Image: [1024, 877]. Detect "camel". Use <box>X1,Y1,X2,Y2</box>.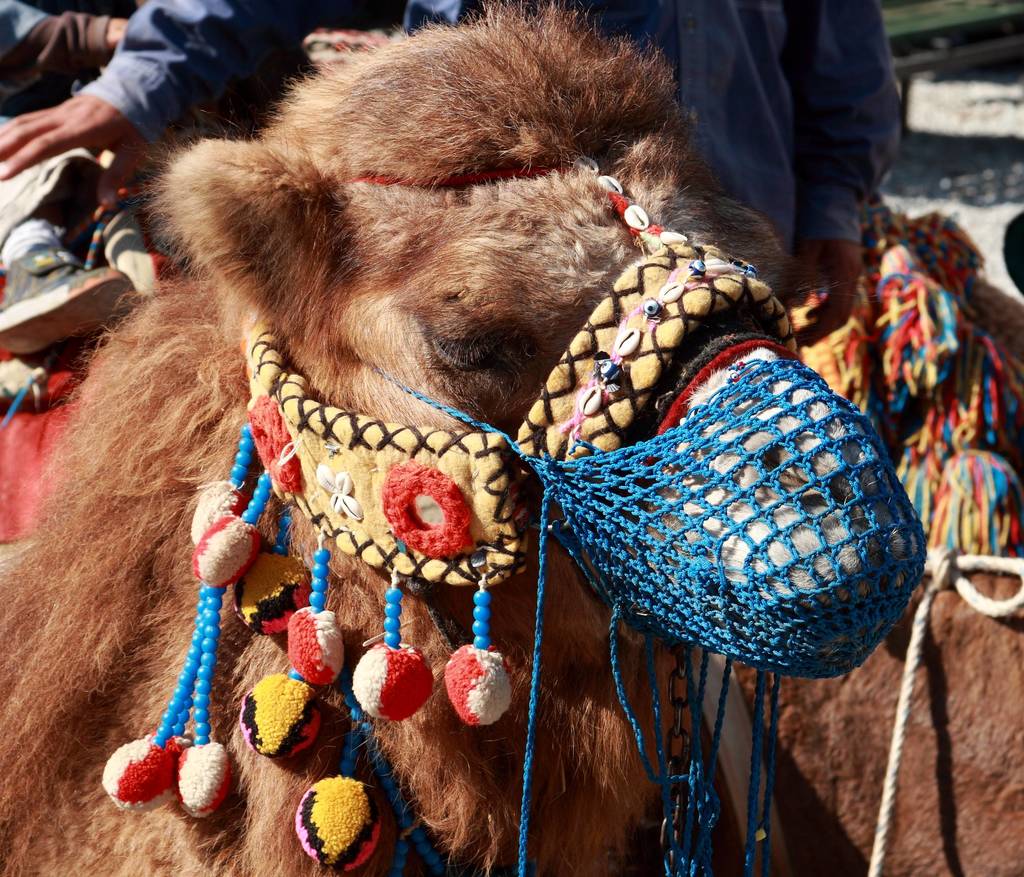
<box>699,192,1023,876</box>.
